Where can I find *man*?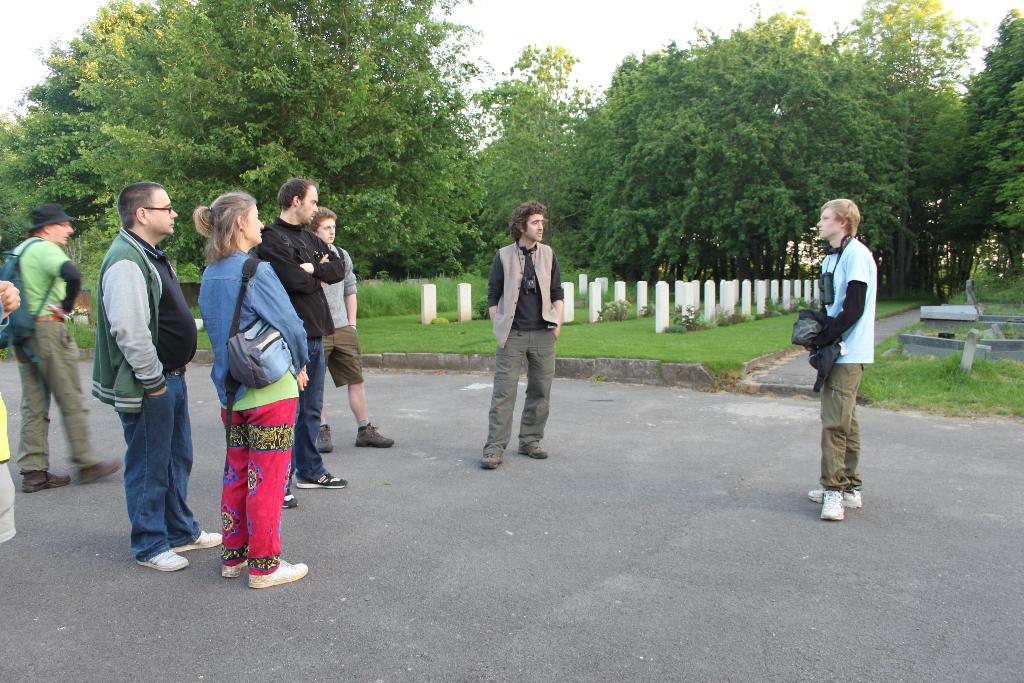
You can find it at (252,174,352,512).
